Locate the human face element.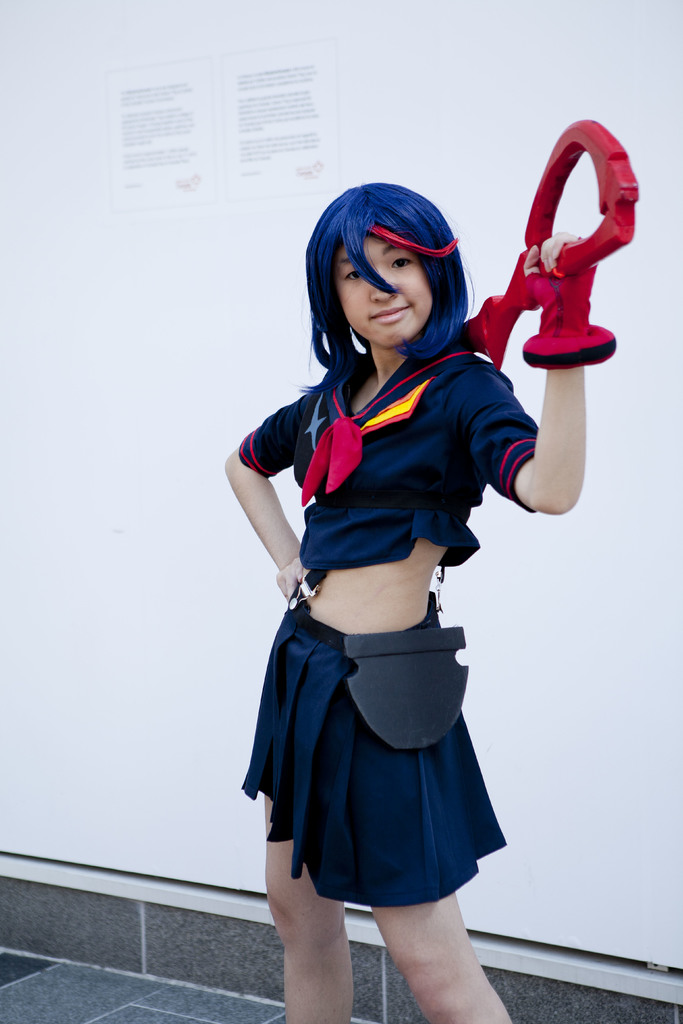
Element bbox: (333,232,436,348).
